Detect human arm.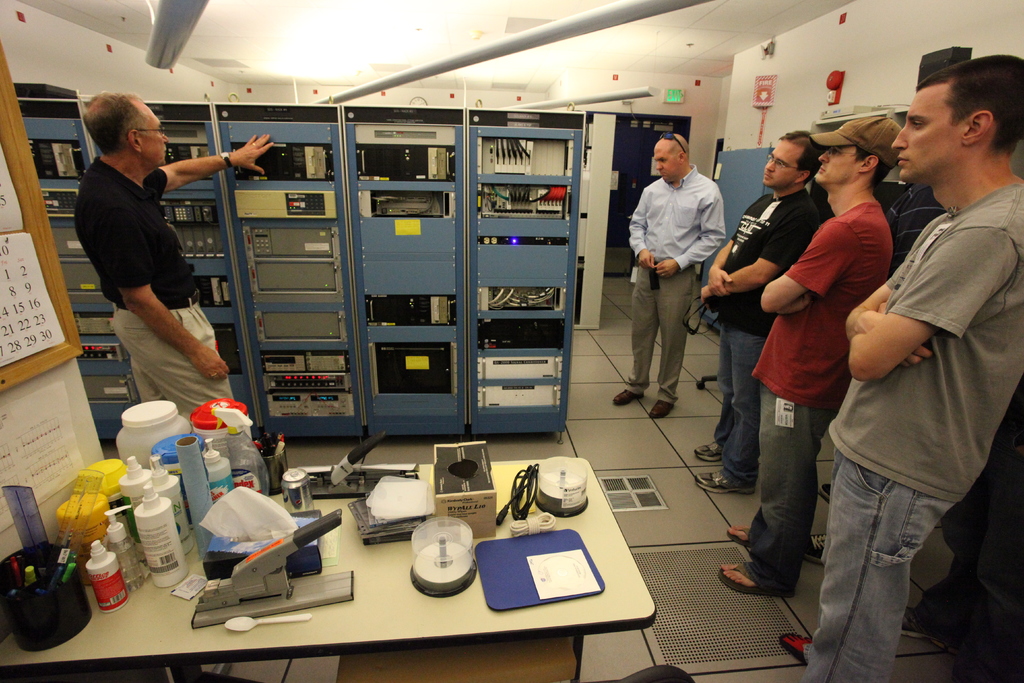
Detected at 760/225/854/315.
